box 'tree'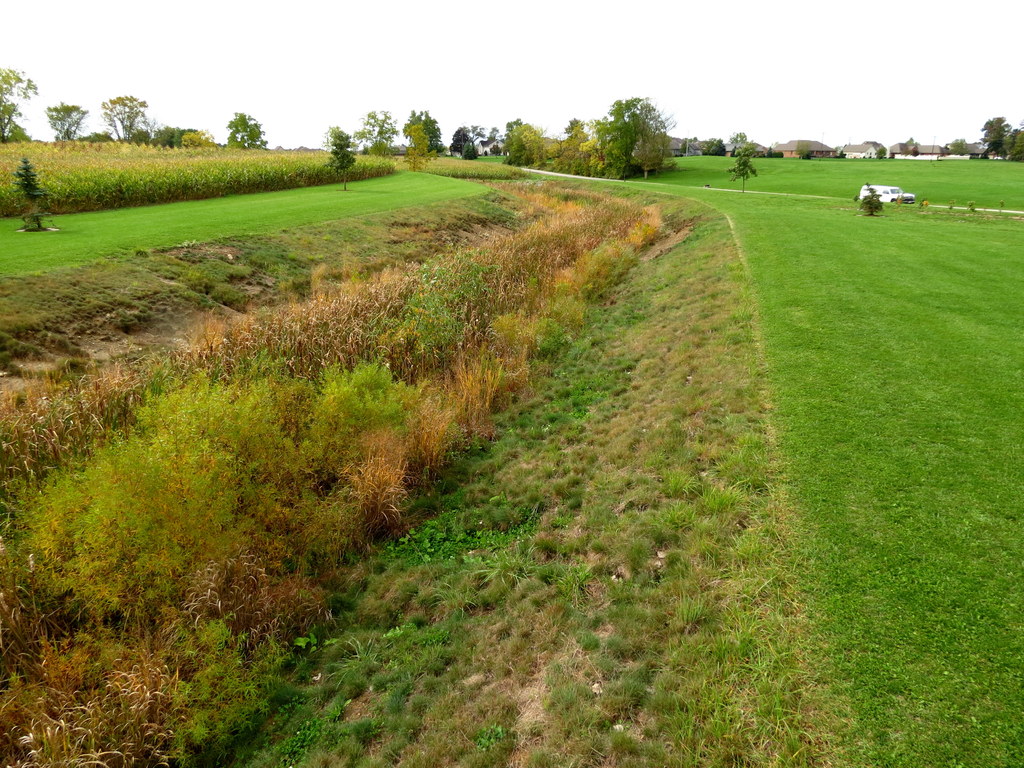
bbox=(590, 80, 689, 162)
